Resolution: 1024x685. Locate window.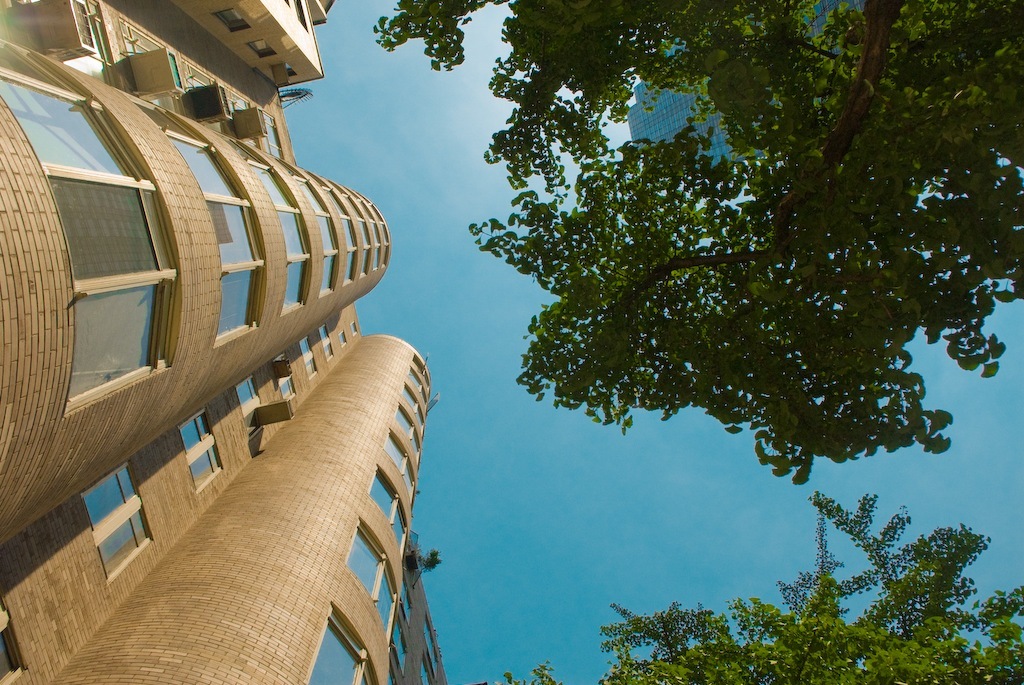
(0,76,179,427).
